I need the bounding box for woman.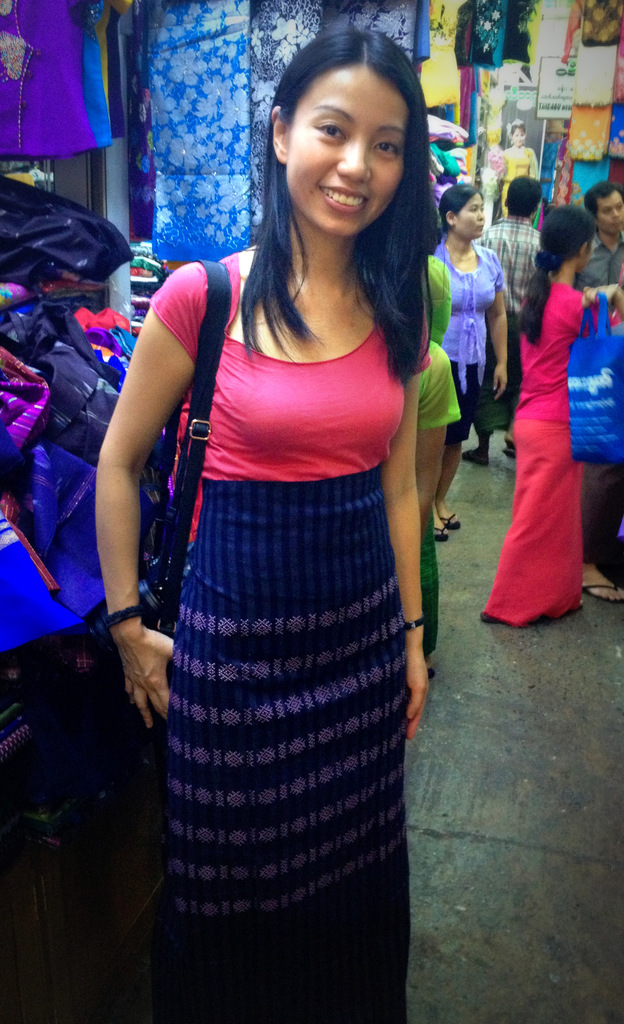
Here it is: [482,199,616,627].
